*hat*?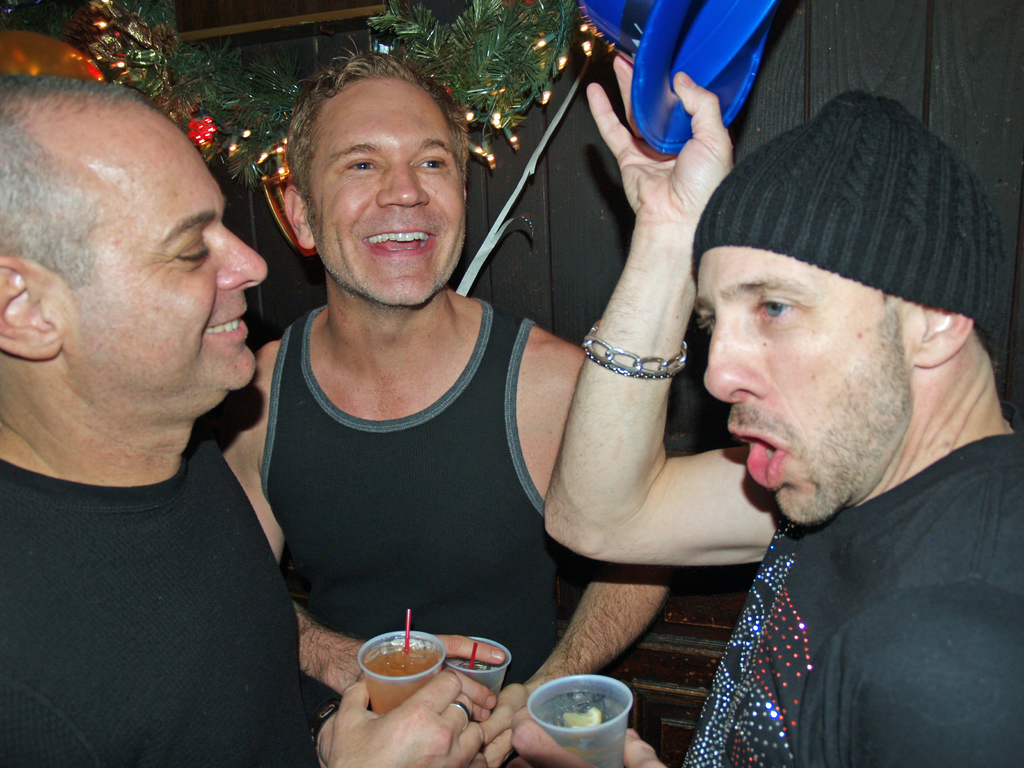
detection(583, 0, 783, 154)
